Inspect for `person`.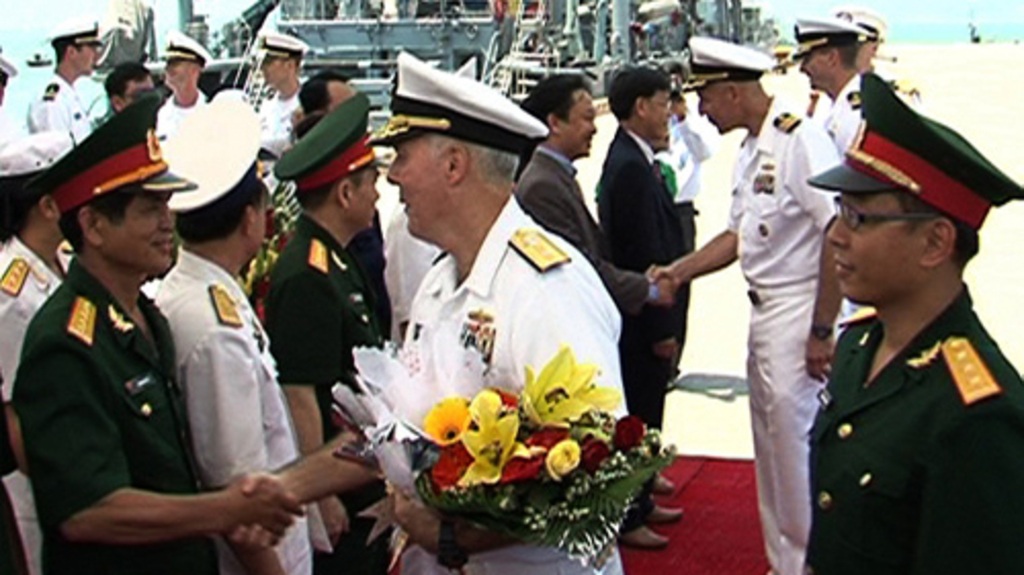
Inspection: (left=10, top=94, right=293, bottom=573).
